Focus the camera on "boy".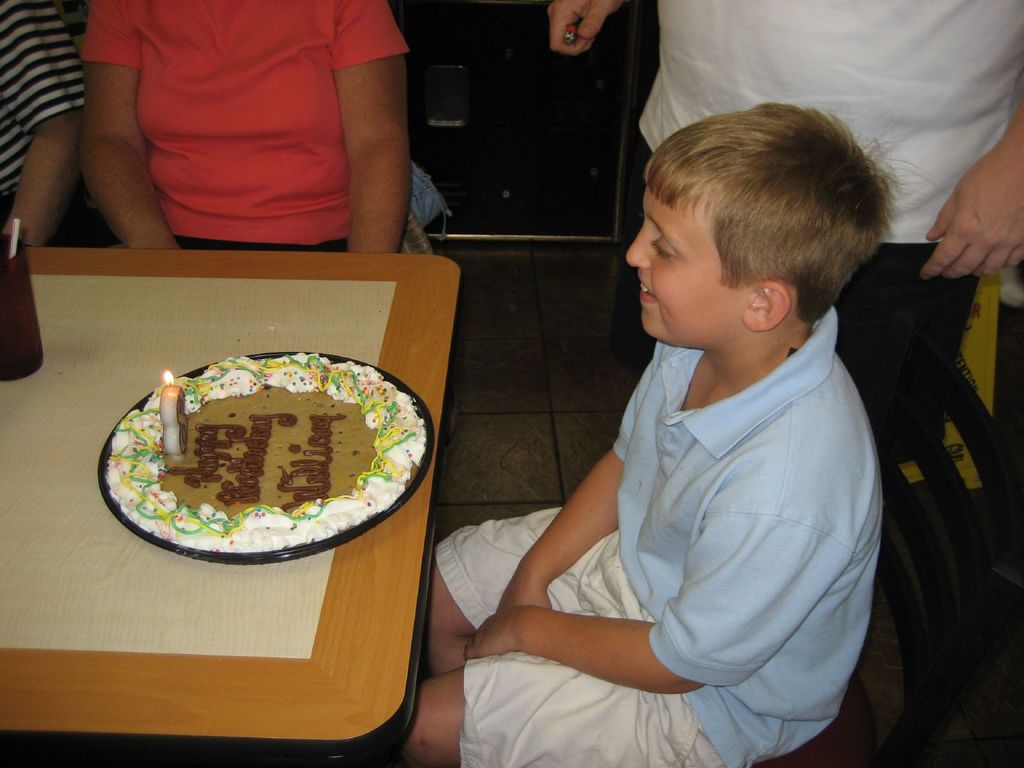
Focus region: locate(332, 97, 913, 767).
